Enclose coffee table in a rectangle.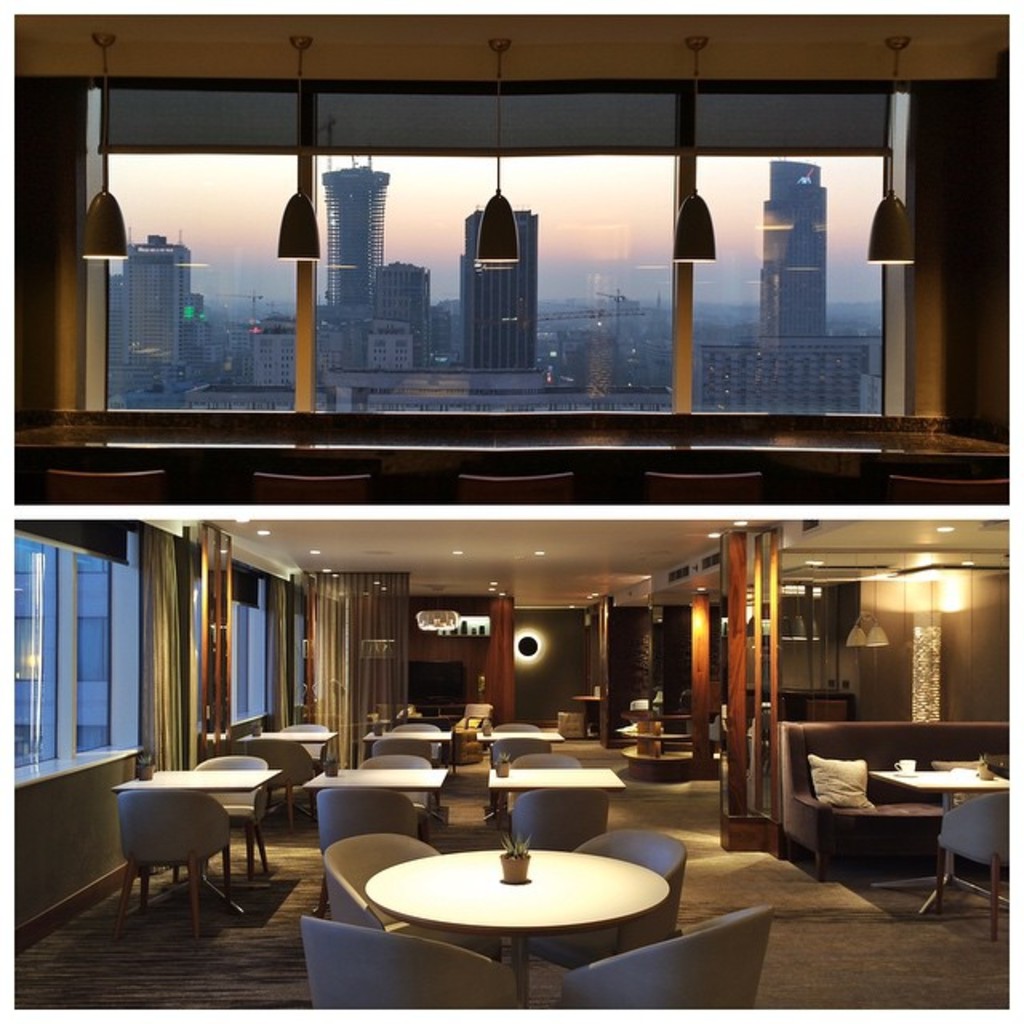
490:765:624:830.
